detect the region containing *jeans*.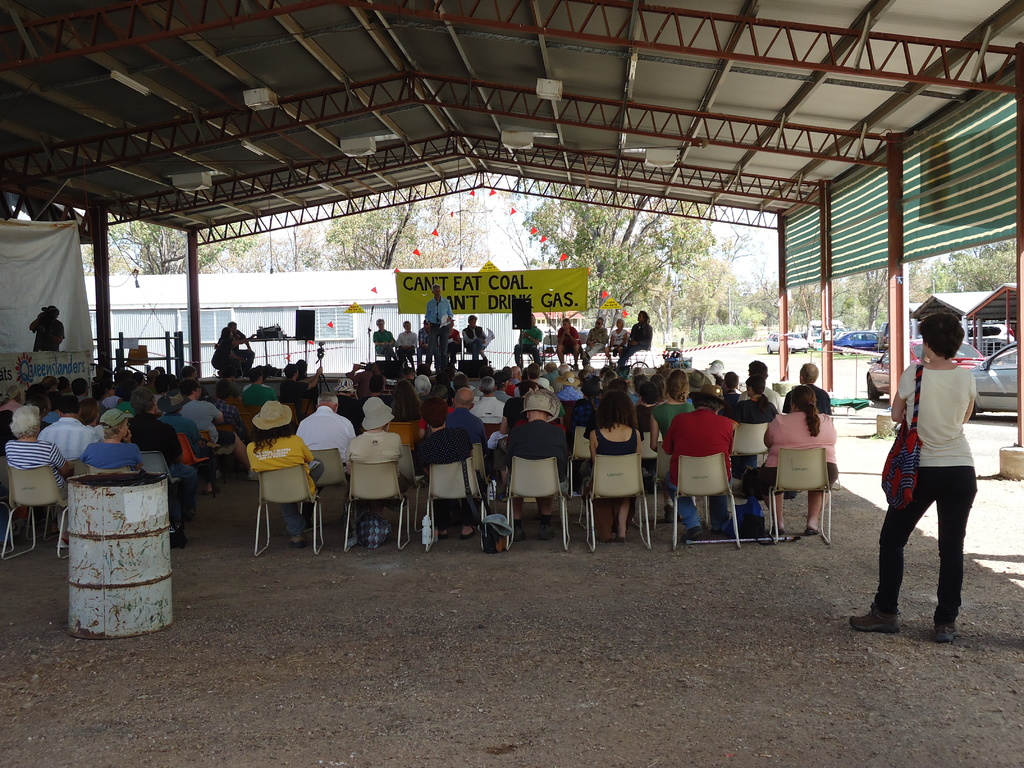
(x1=424, y1=323, x2=449, y2=372).
